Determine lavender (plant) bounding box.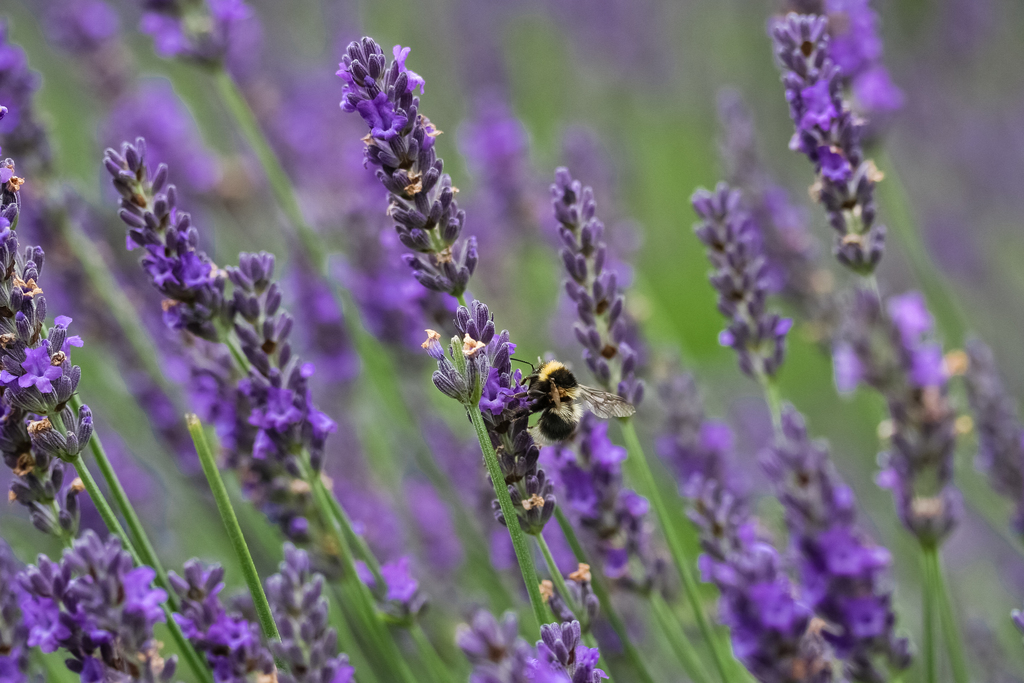
Determined: [540, 161, 643, 427].
